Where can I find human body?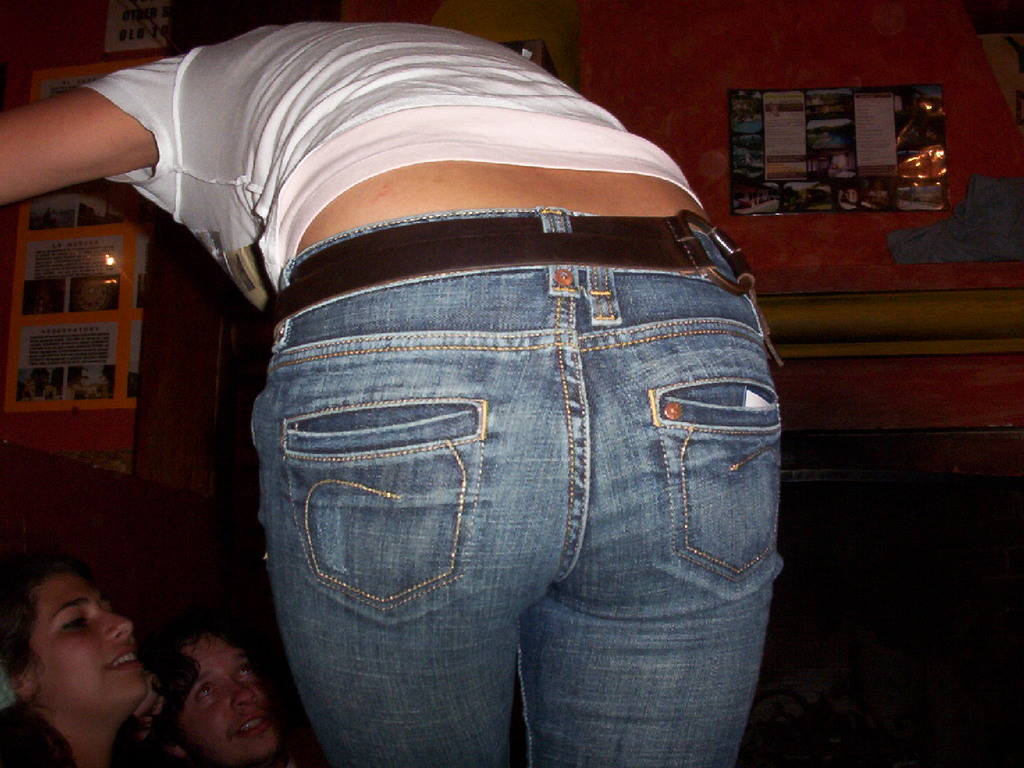
You can find it at (8, 571, 169, 762).
